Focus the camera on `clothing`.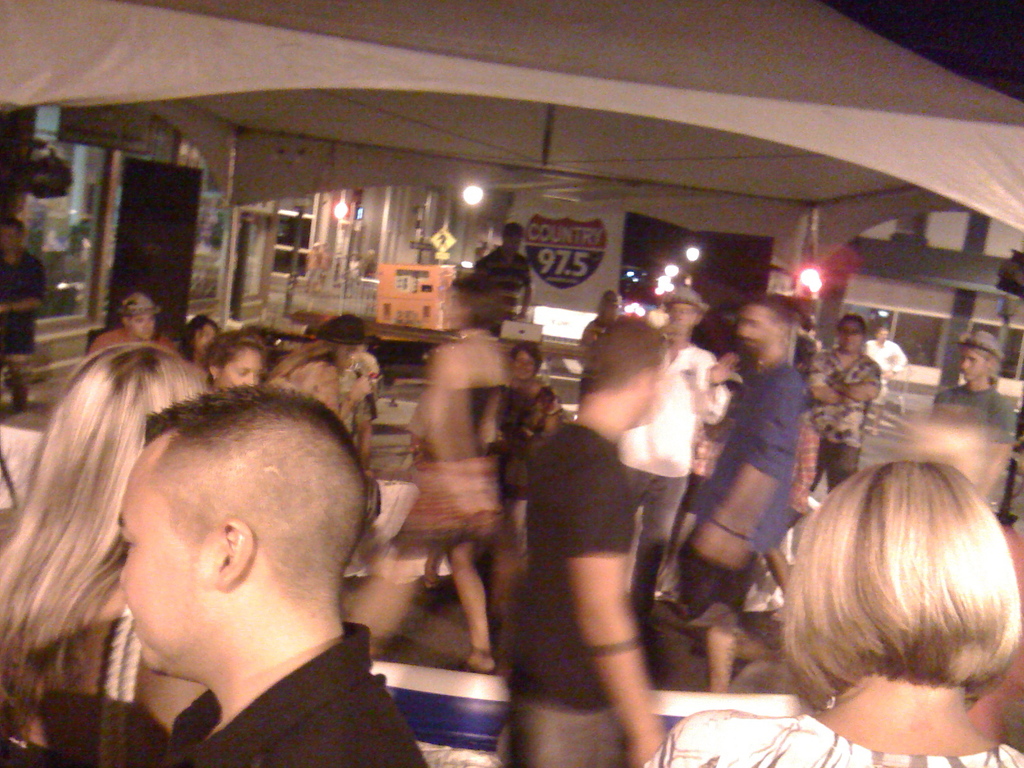
Focus region: x1=639, y1=703, x2=1023, y2=767.
